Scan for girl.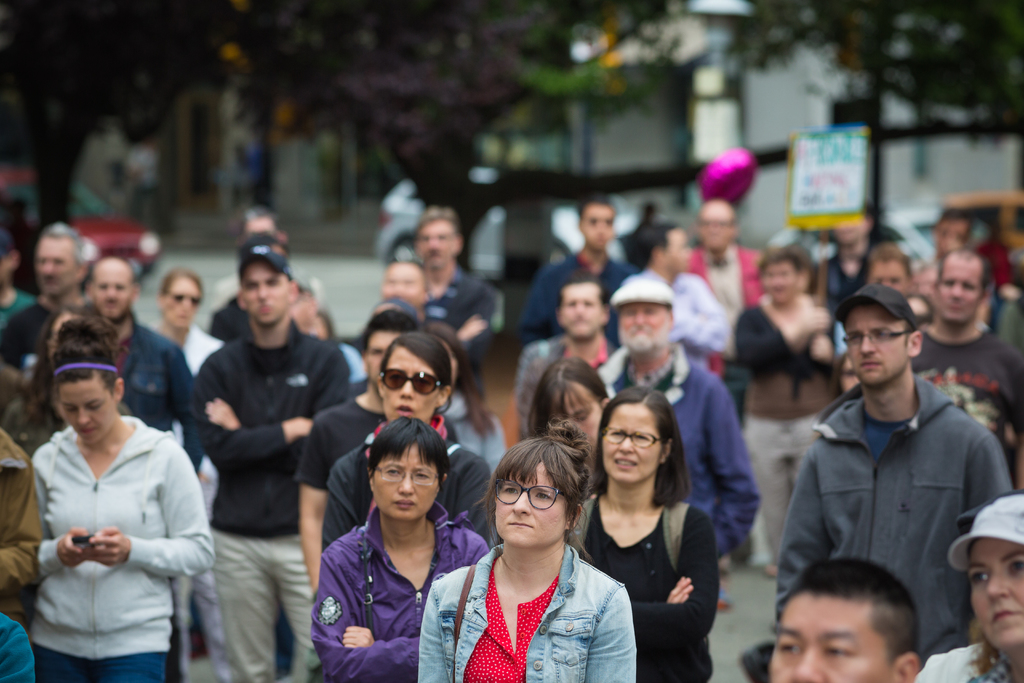
Scan result: rect(407, 438, 646, 682).
